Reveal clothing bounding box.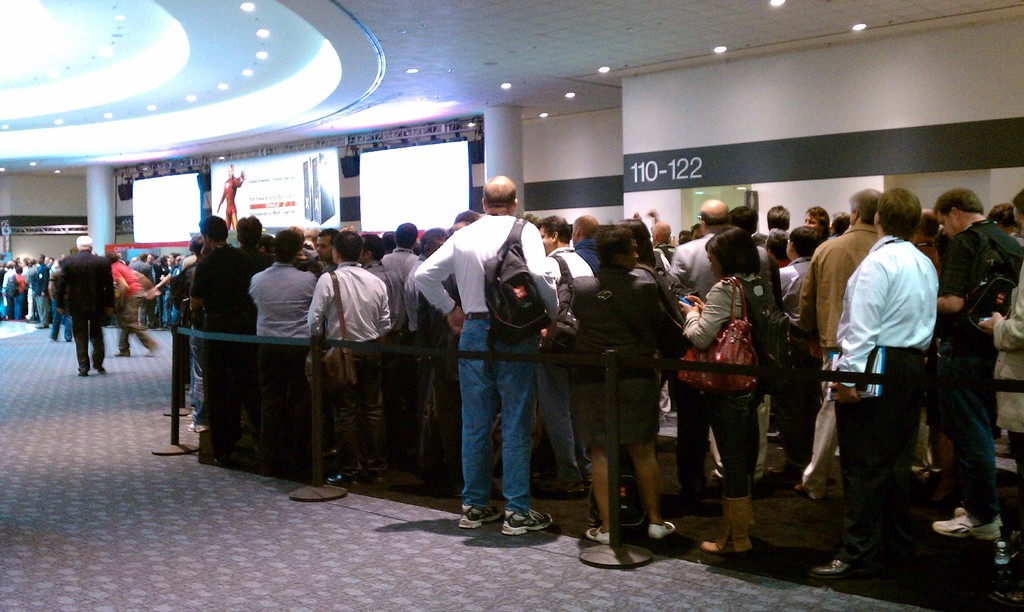
Revealed: box=[250, 270, 316, 340].
